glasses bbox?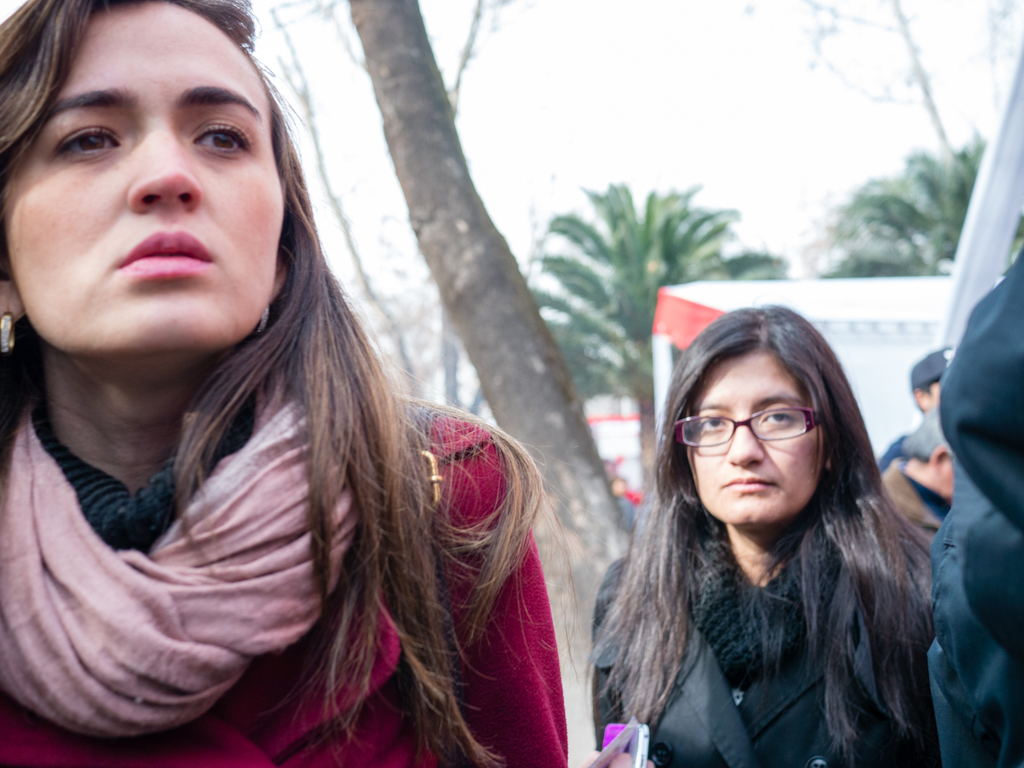
<region>671, 401, 832, 444</region>
